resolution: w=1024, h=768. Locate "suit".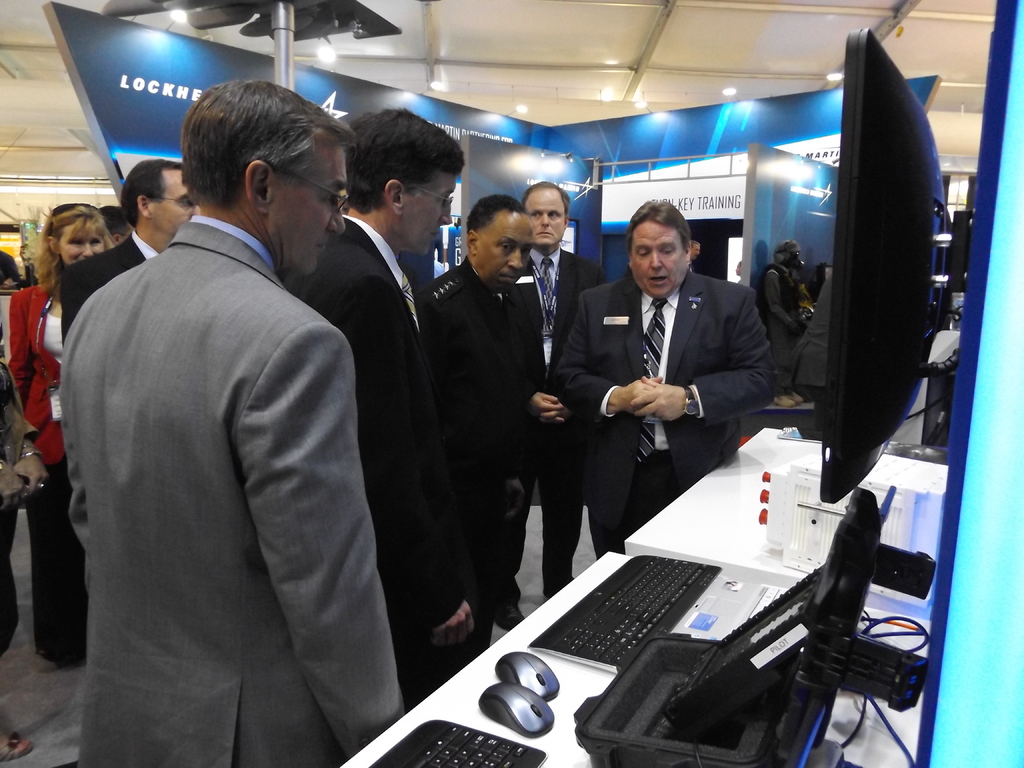
x1=548, y1=262, x2=783, y2=559.
